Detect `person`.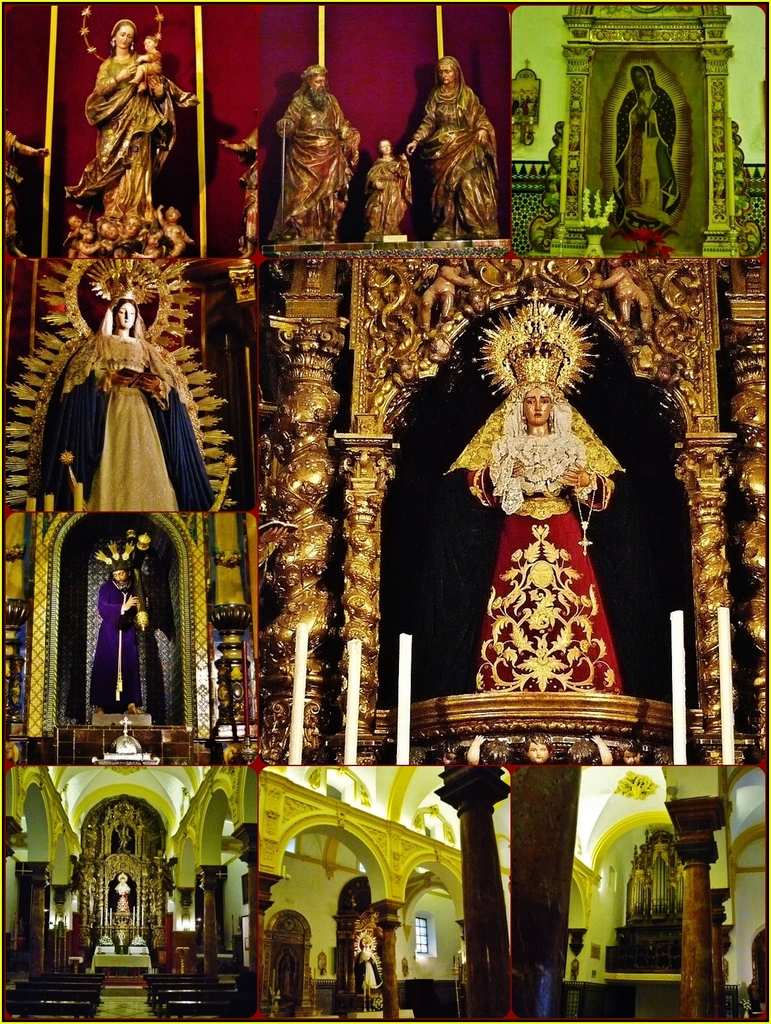
Detected at detection(45, 288, 187, 515).
